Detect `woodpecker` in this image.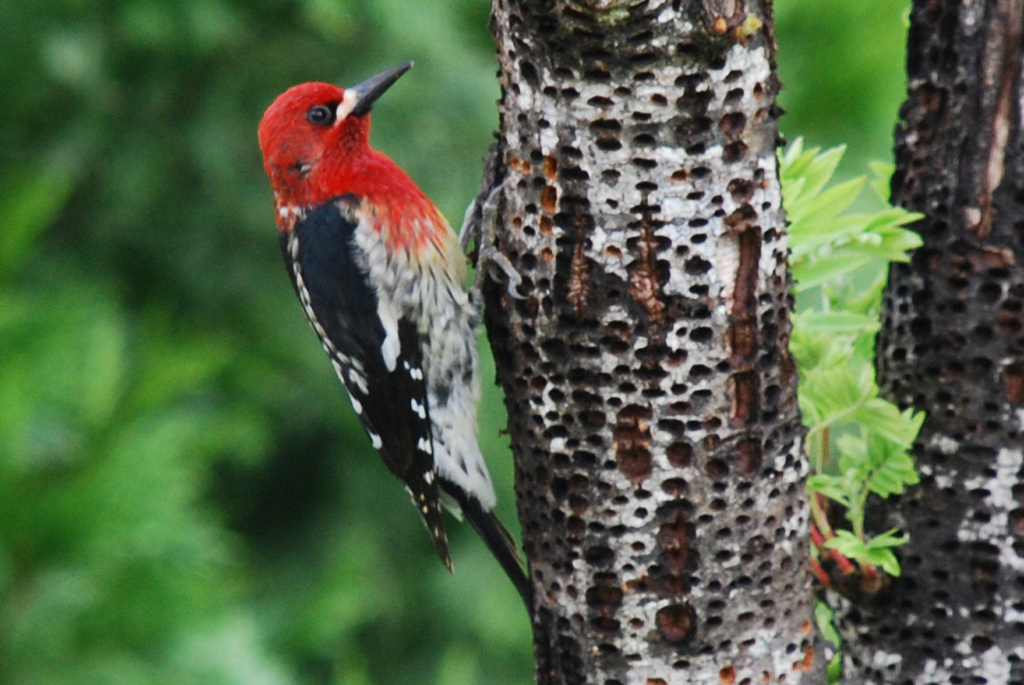
Detection: bbox(254, 59, 531, 605).
